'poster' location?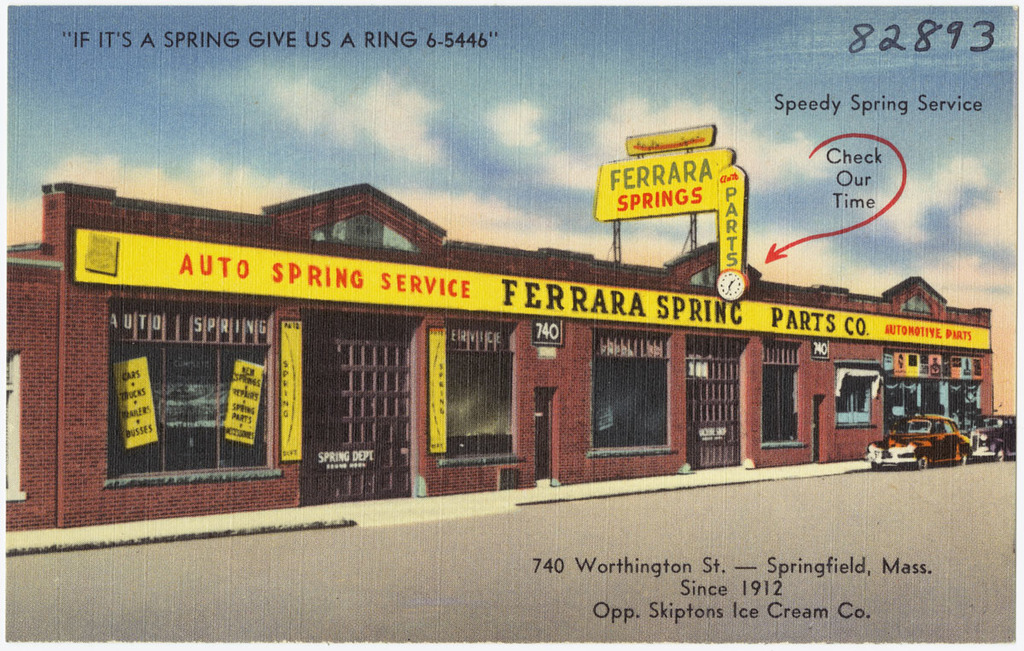
{"left": 2, "top": 0, "right": 1018, "bottom": 643}
